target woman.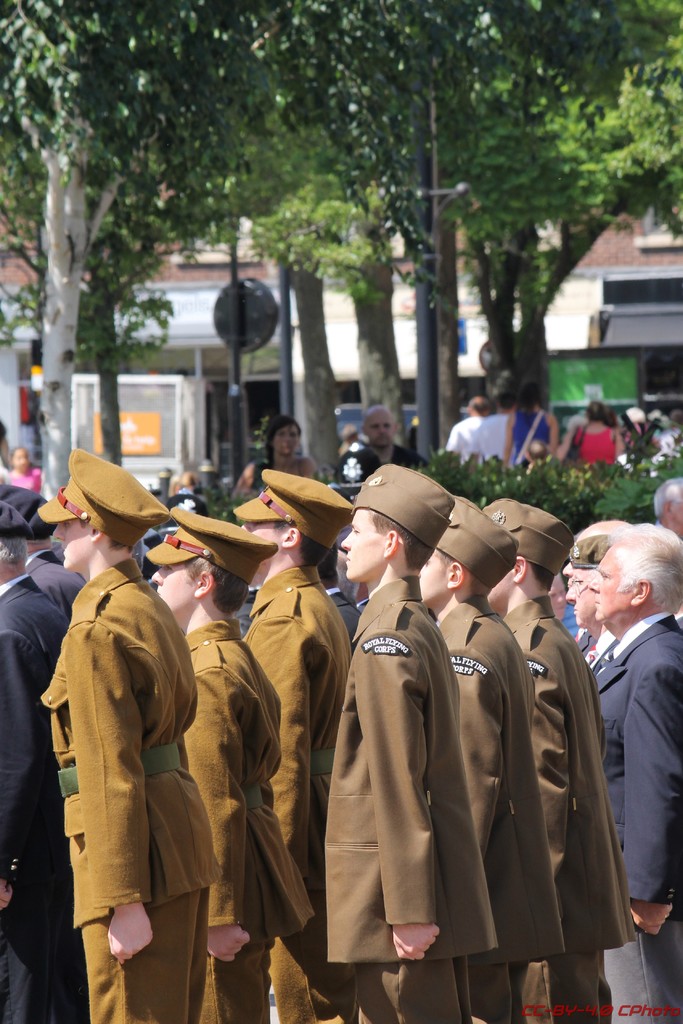
Target region: 560:401:621:462.
